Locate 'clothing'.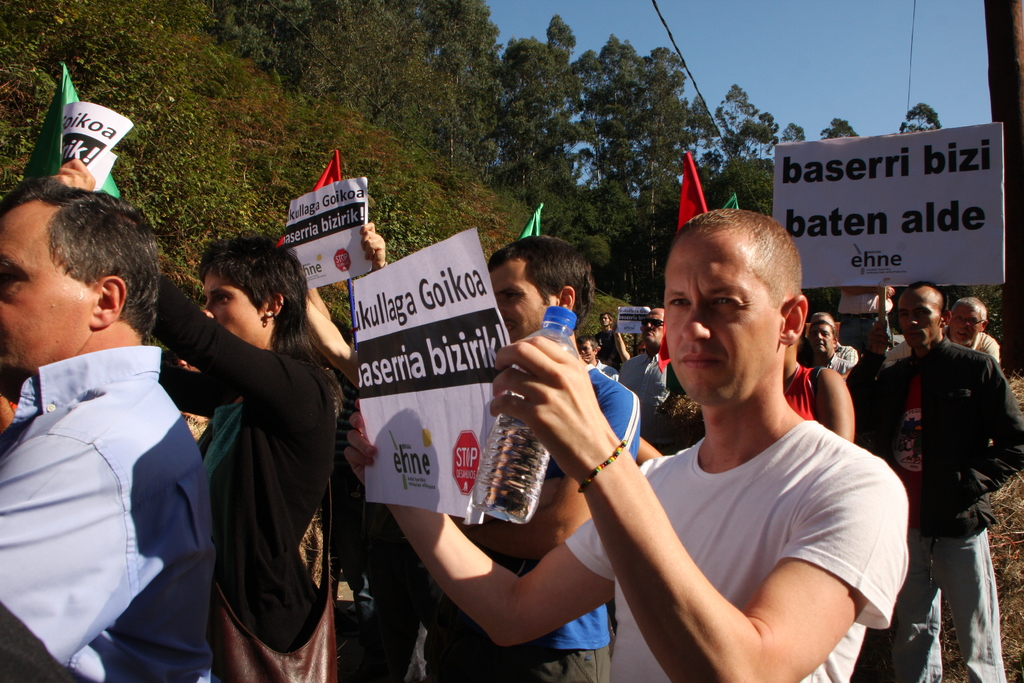
Bounding box: left=8, top=271, right=224, bottom=682.
